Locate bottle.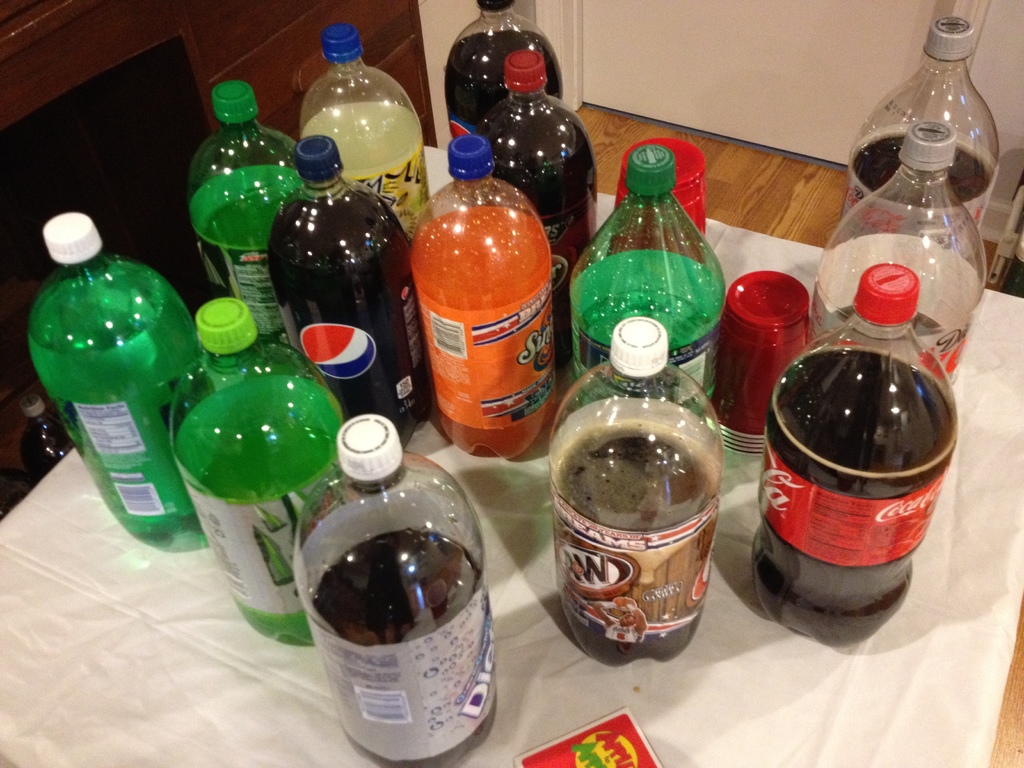
Bounding box: [left=808, top=120, right=993, bottom=373].
